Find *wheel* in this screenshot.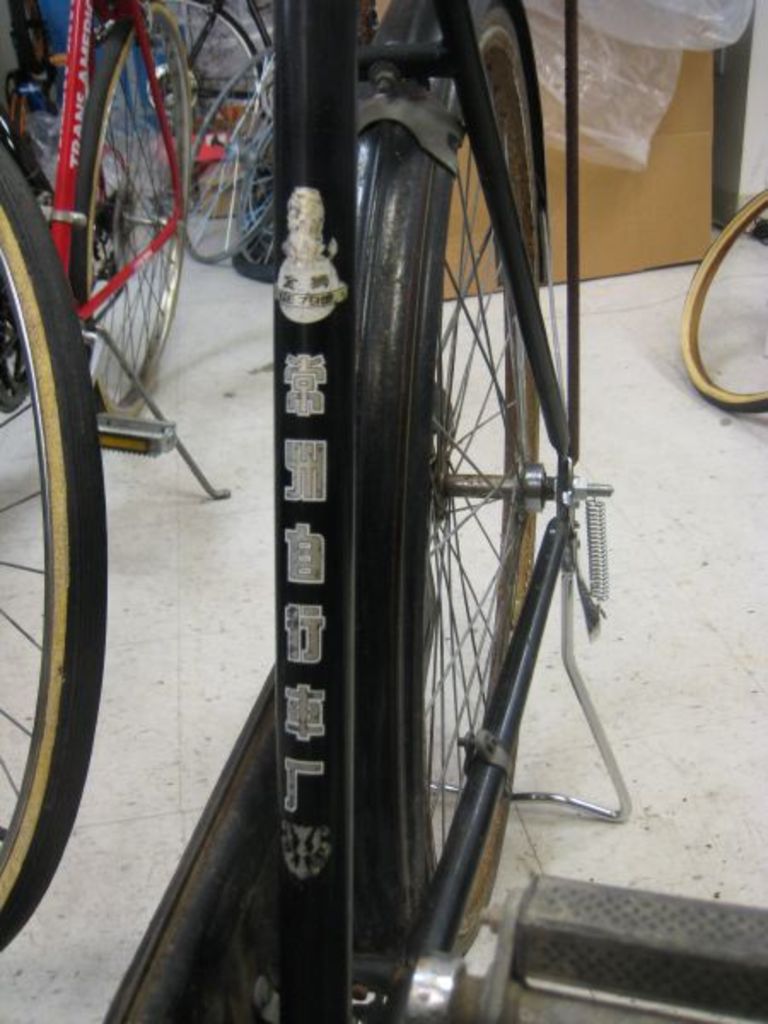
The bounding box for *wheel* is l=183, t=49, r=280, b=265.
